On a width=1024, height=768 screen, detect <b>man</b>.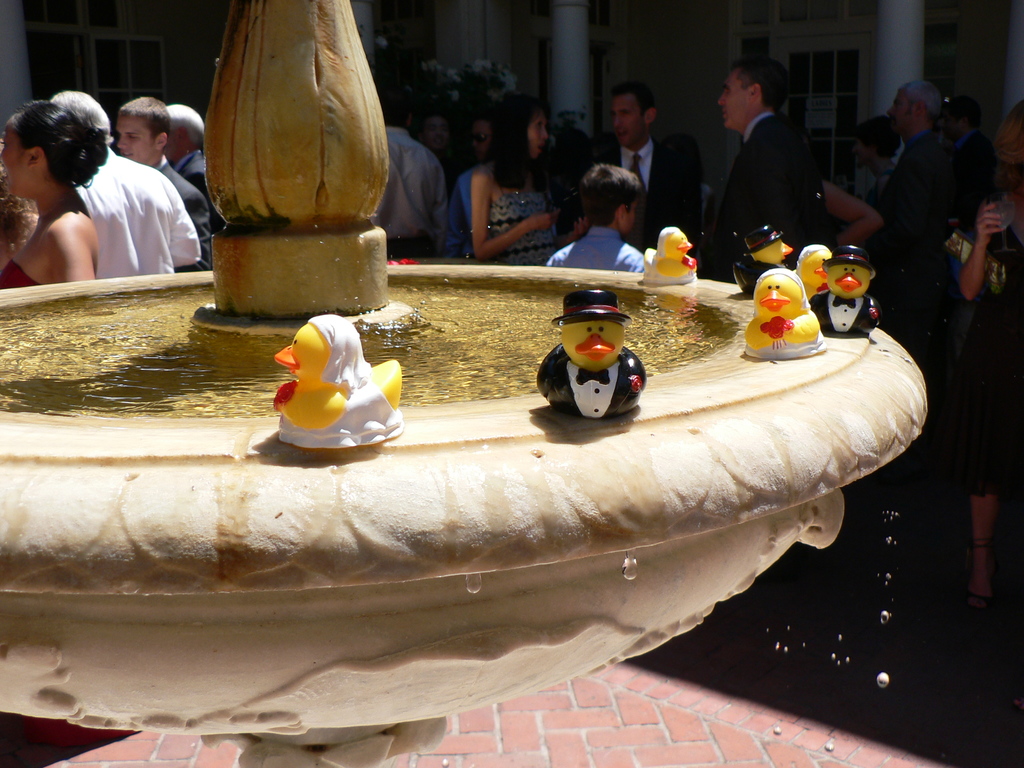
576/79/689/251.
